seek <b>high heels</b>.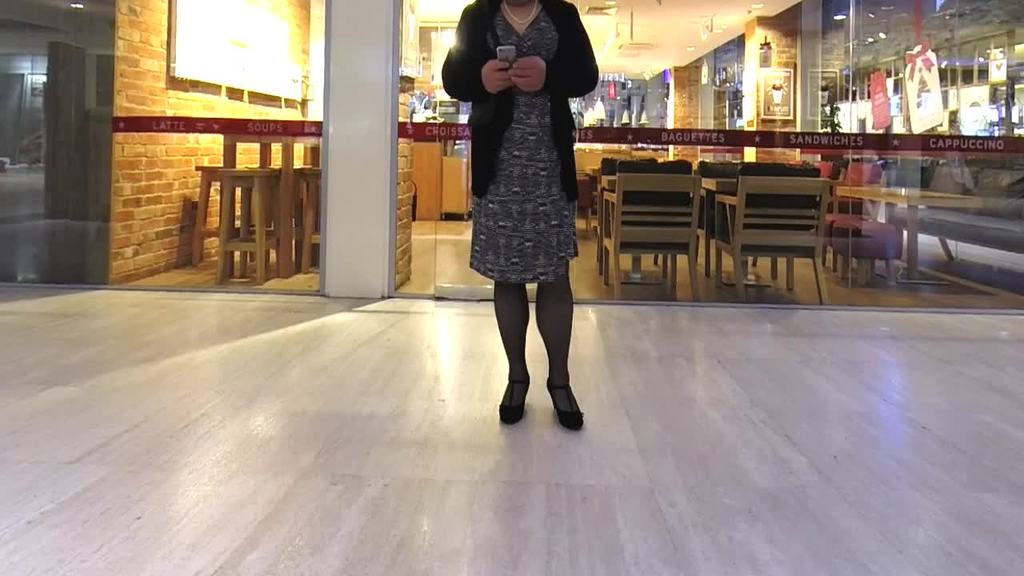
[546, 374, 586, 433].
